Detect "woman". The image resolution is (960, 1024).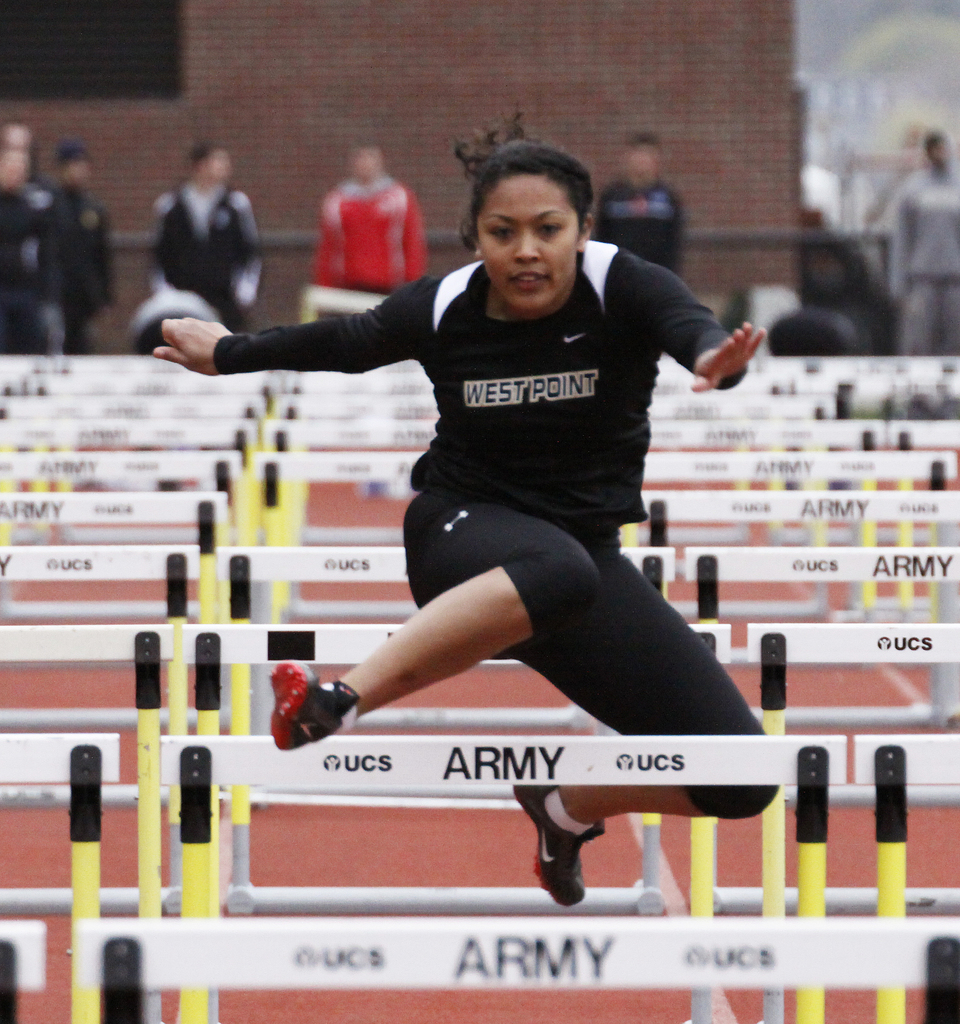
<box>149,93,781,915</box>.
